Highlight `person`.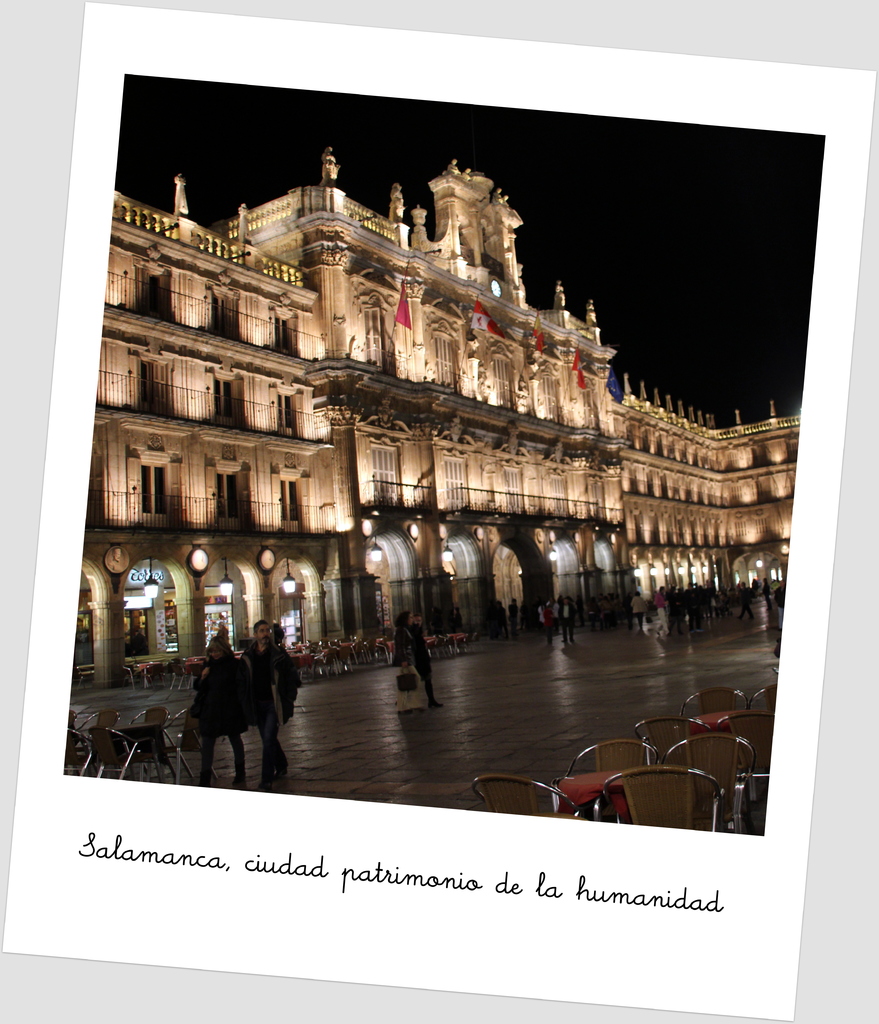
Highlighted region: <box>412,616,442,716</box>.
